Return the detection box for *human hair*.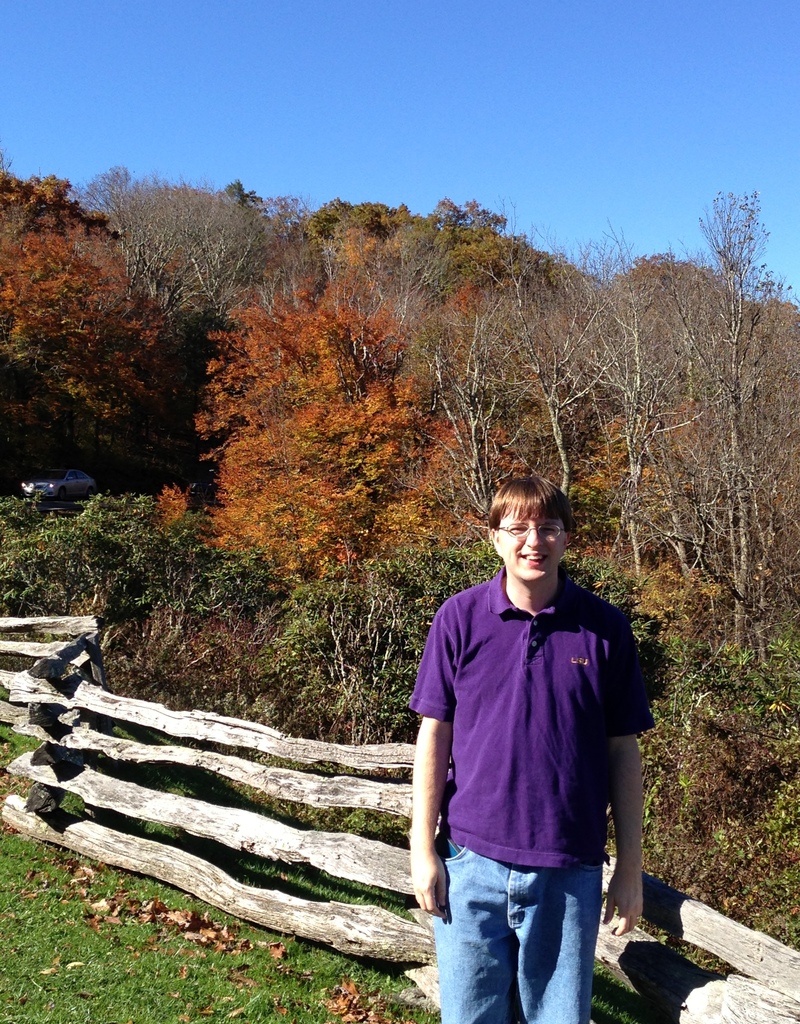
[484, 479, 572, 535].
